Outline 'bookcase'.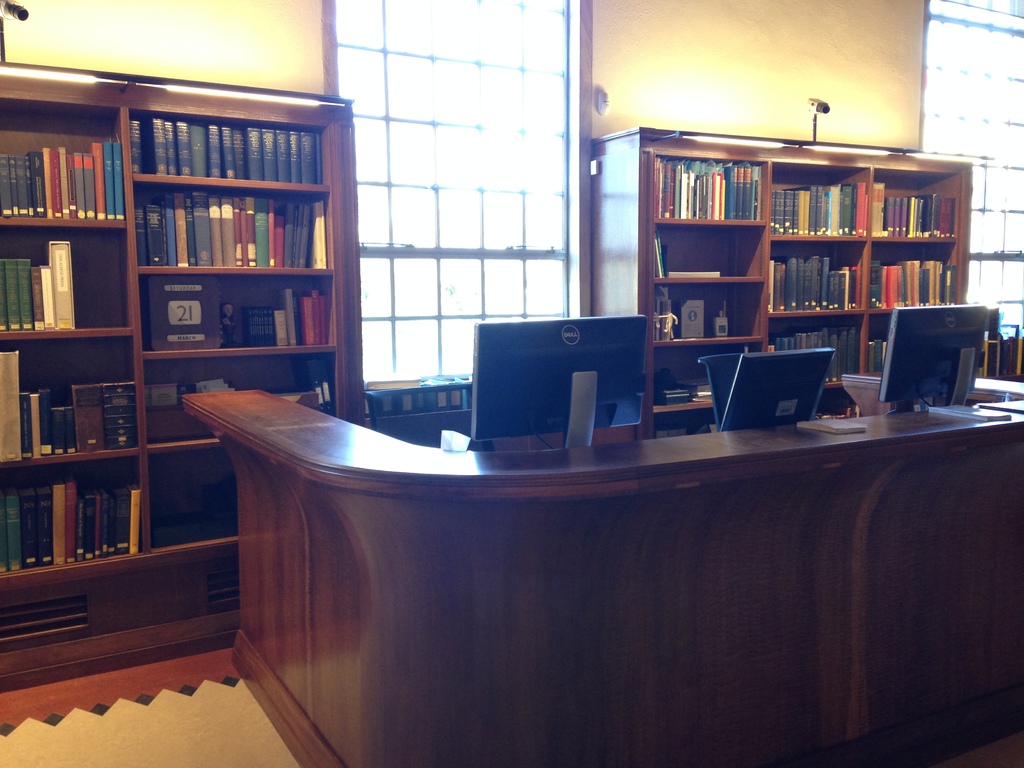
Outline: detection(619, 129, 992, 412).
